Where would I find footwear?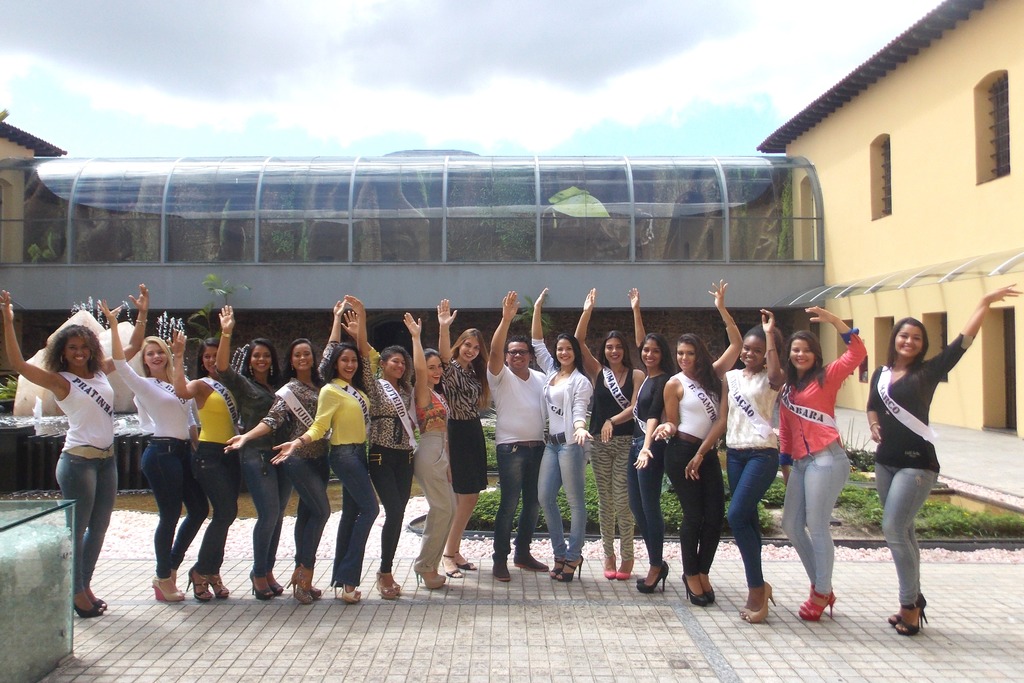
At crop(796, 588, 835, 621).
